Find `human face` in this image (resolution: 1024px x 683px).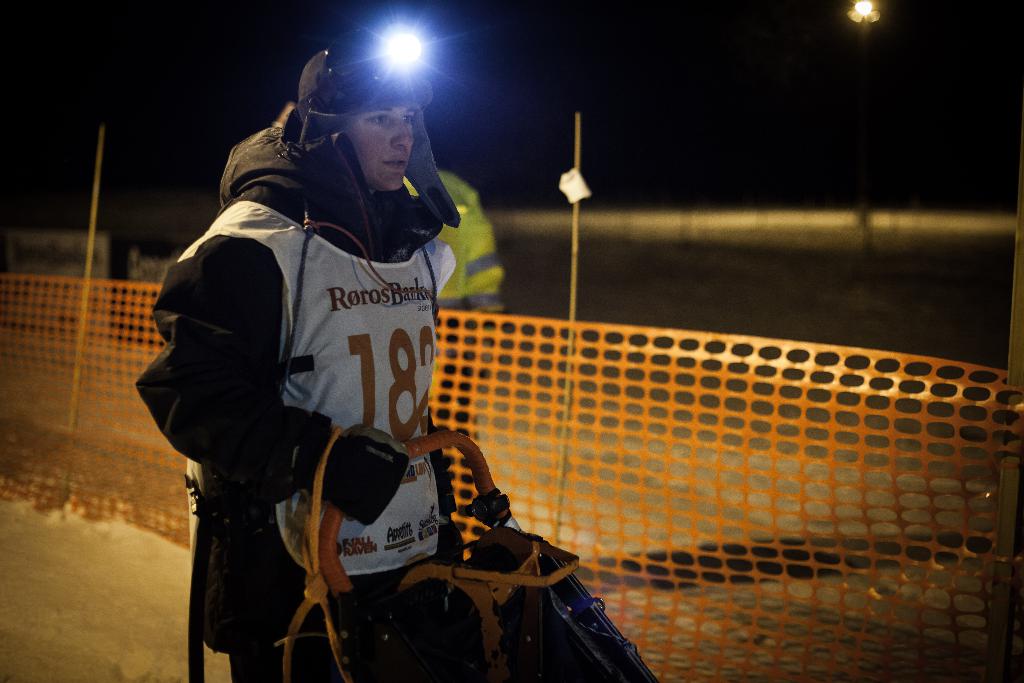
349/99/415/185.
